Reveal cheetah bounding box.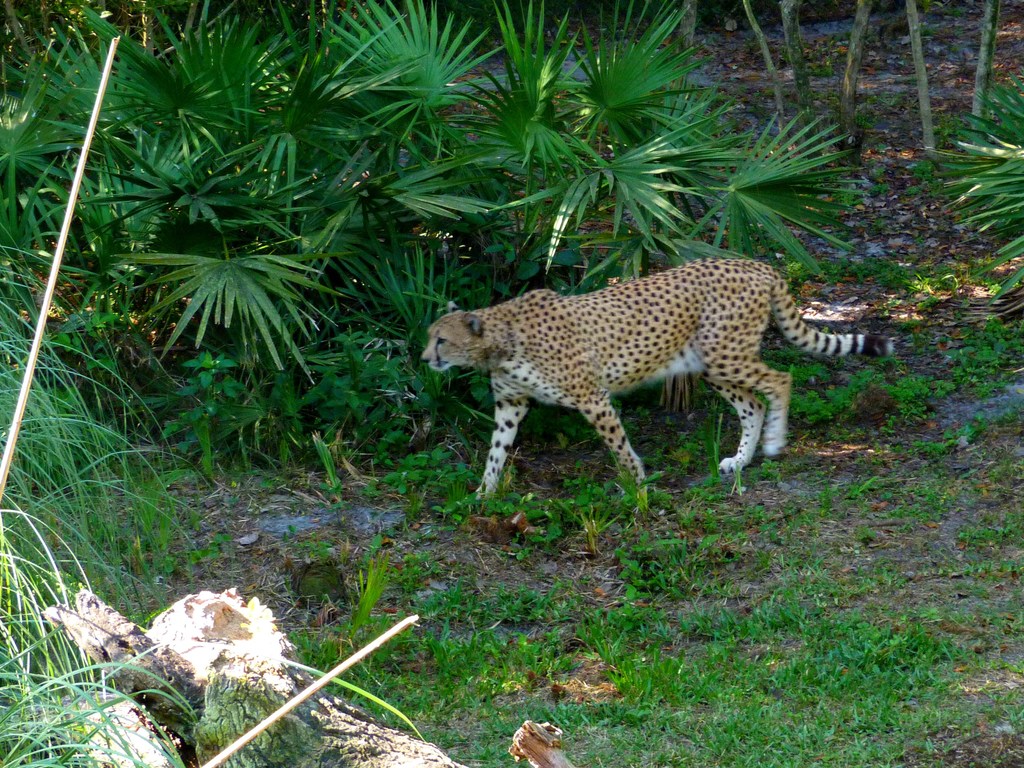
Revealed: detection(421, 257, 888, 500).
